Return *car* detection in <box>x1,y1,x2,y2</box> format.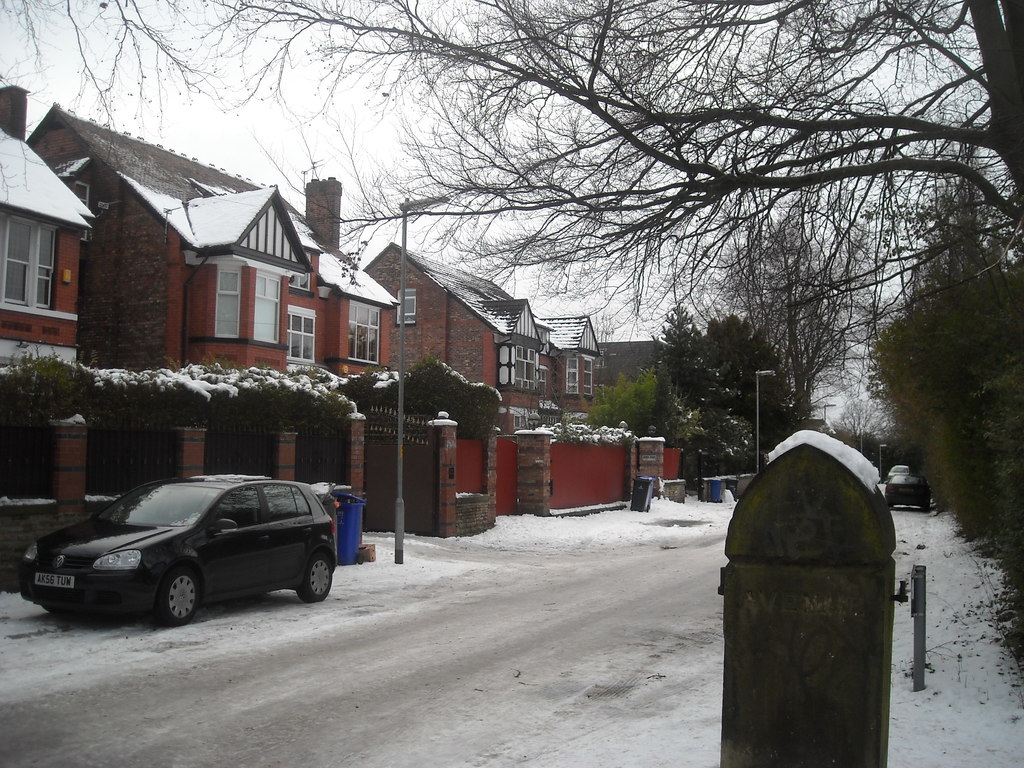
<box>888,458,932,513</box>.
